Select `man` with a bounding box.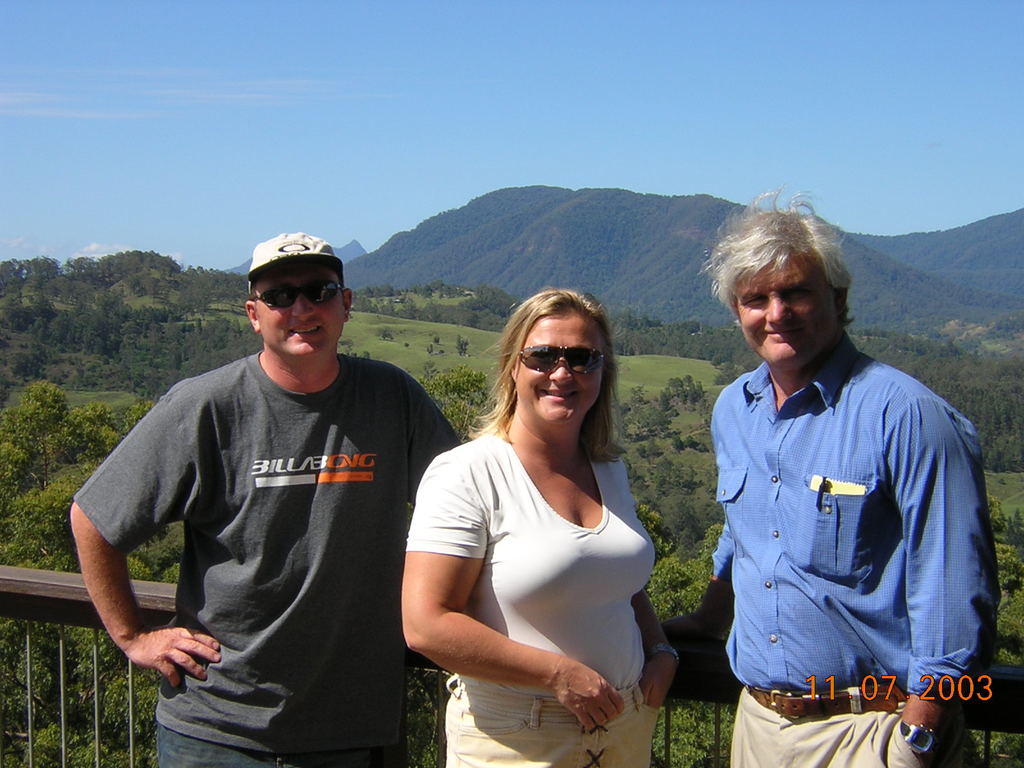
x1=61, y1=224, x2=468, y2=767.
